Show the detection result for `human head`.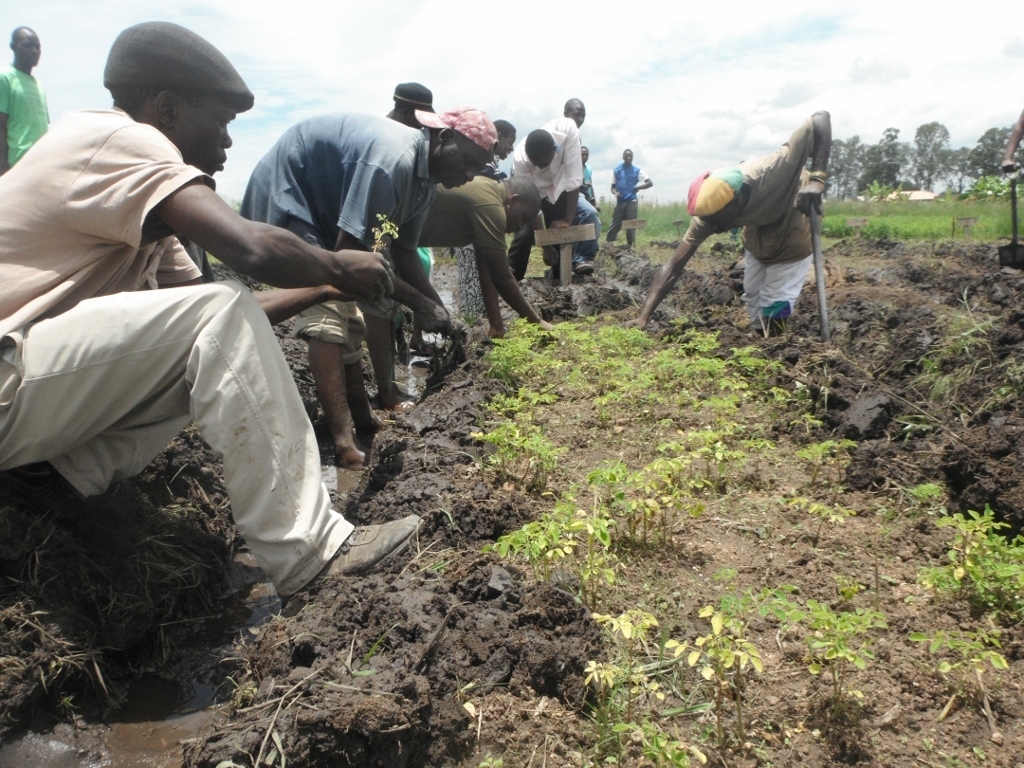
x1=11, y1=25, x2=41, y2=67.
